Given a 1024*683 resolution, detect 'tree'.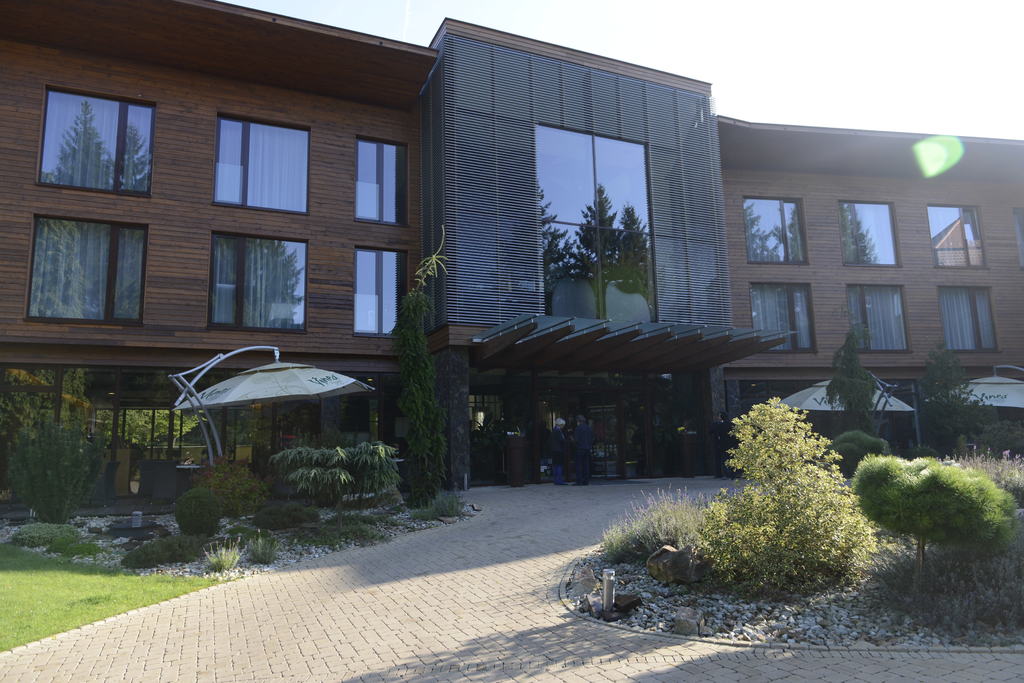
BBox(386, 225, 452, 508).
